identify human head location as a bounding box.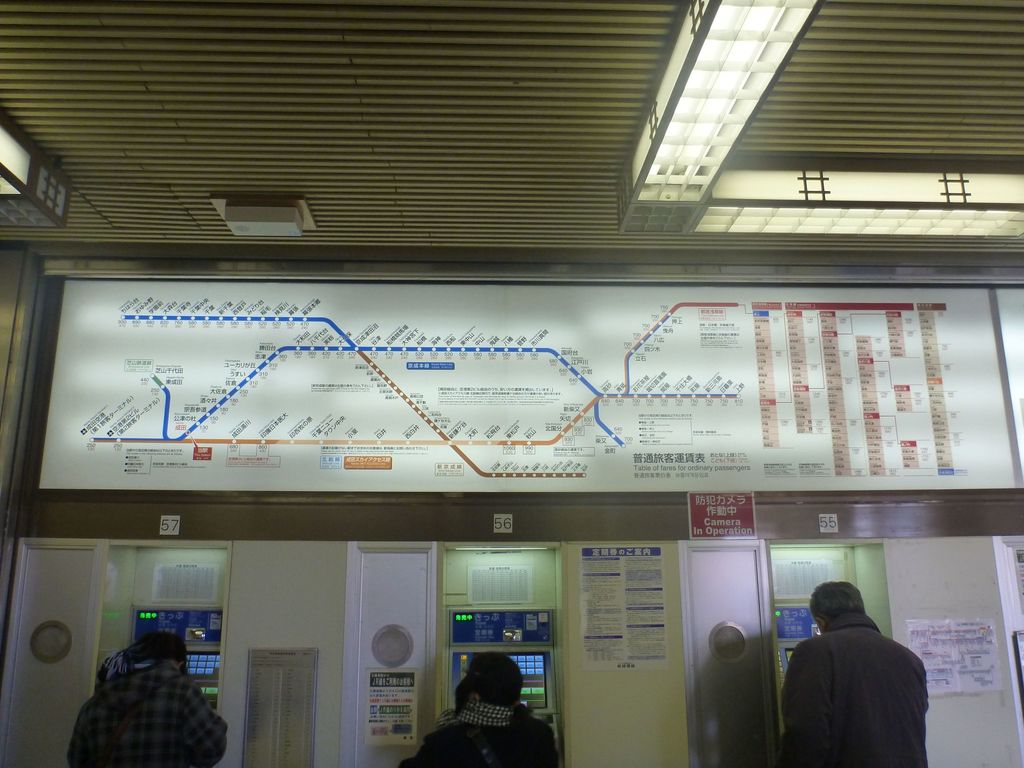
(x1=148, y1=634, x2=187, y2=671).
